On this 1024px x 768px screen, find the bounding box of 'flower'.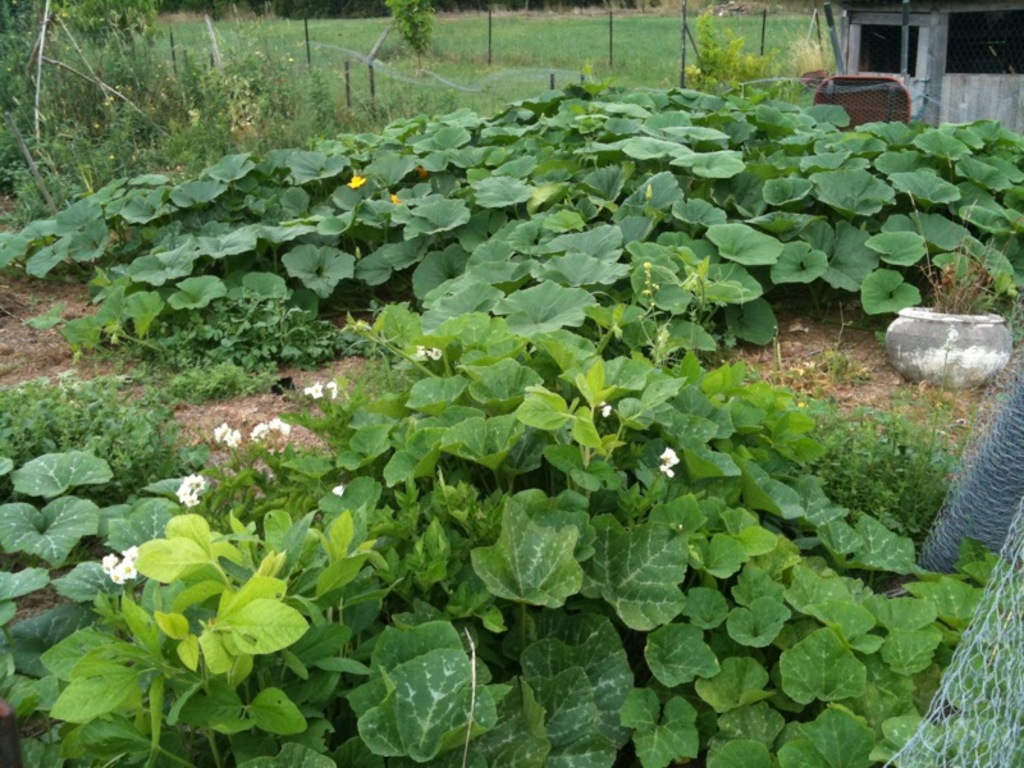
Bounding box: region(344, 170, 369, 188).
